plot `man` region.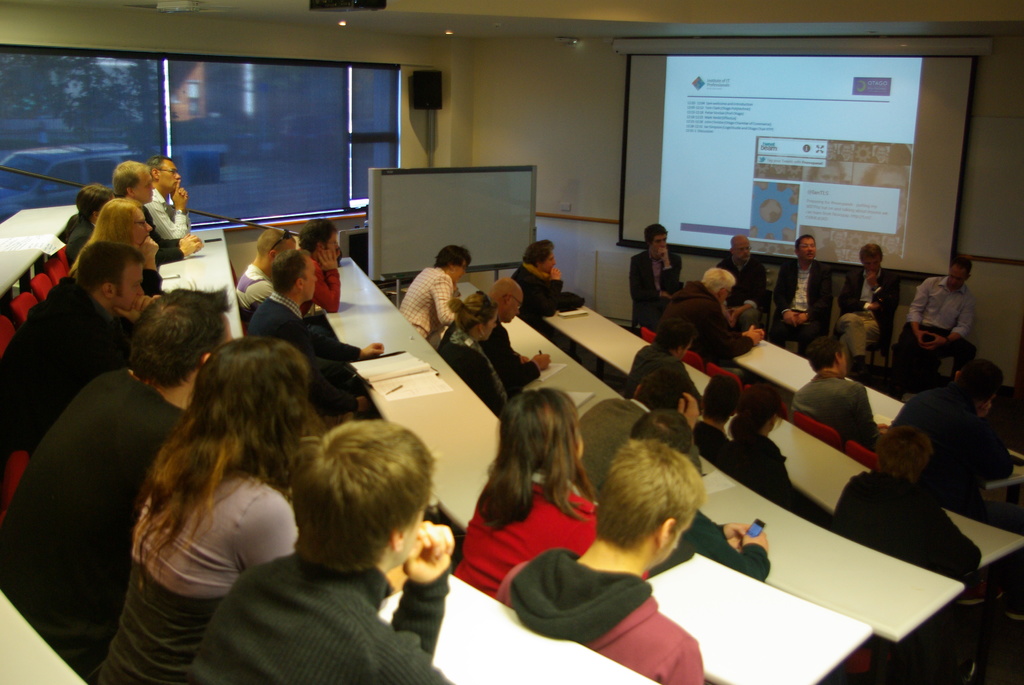
Plotted at {"left": 888, "top": 253, "right": 972, "bottom": 389}.
